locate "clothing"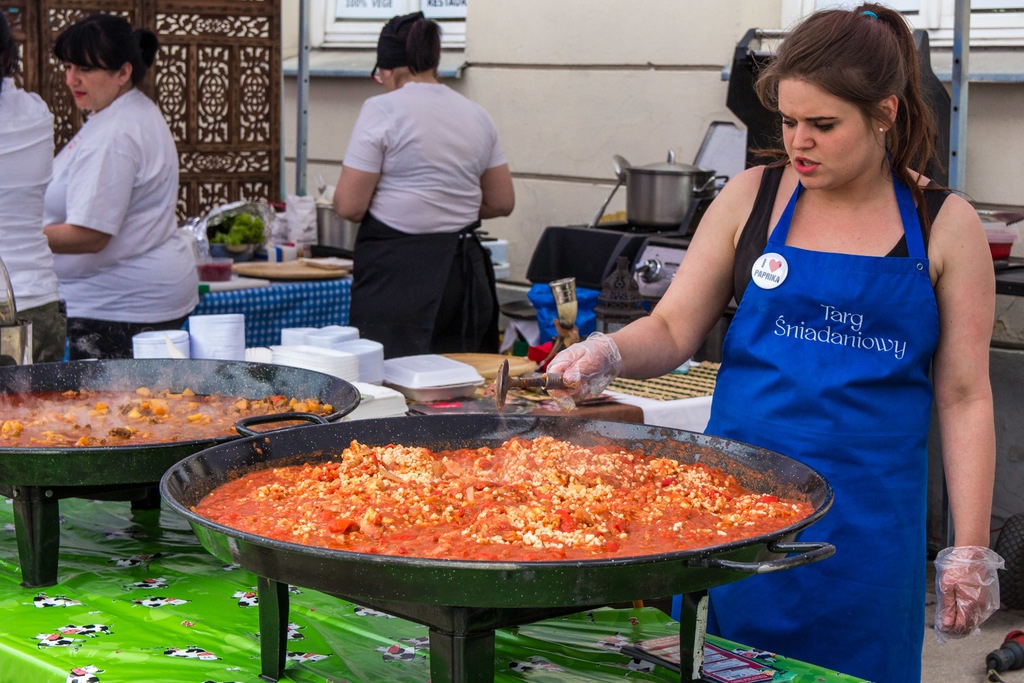
<box>672,151,938,682</box>
